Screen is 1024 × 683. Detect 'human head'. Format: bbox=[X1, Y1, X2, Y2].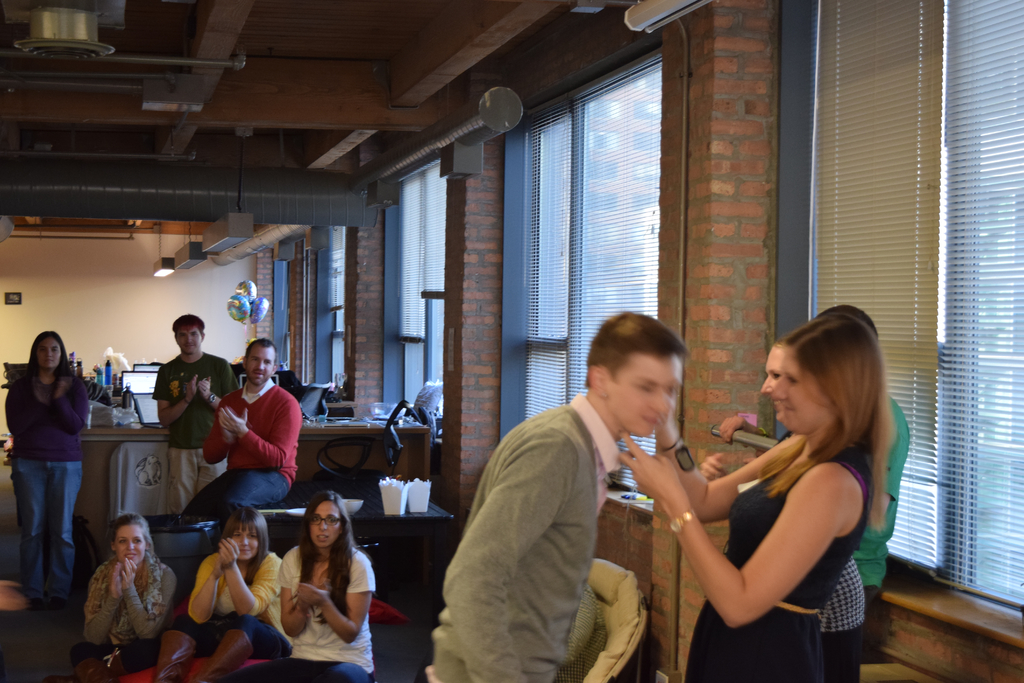
bbox=[811, 306, 878, 340].
